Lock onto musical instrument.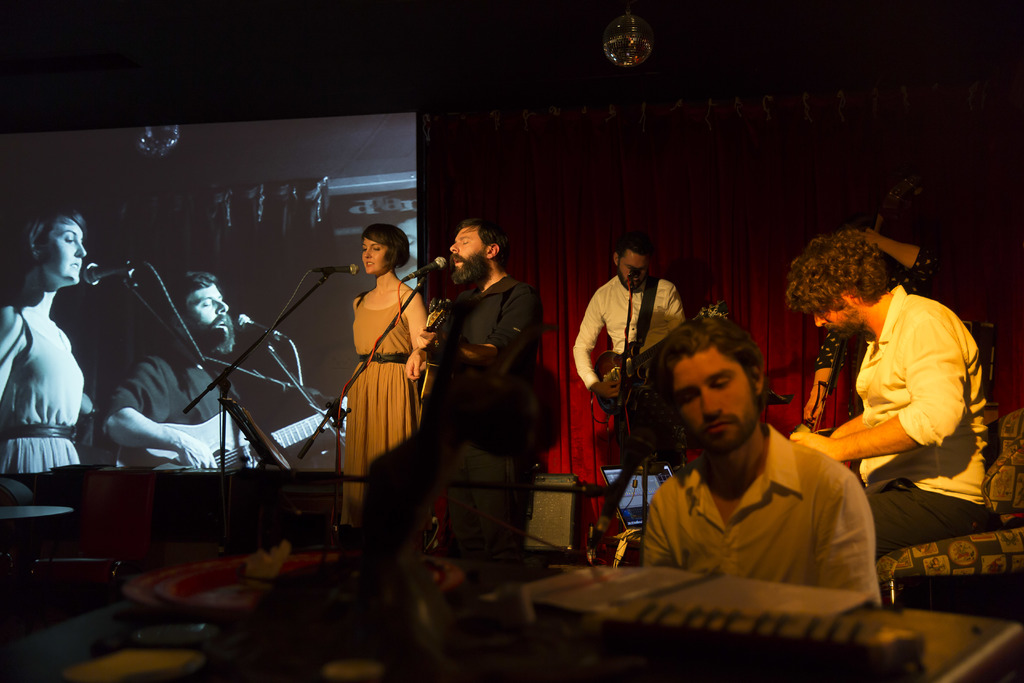
Locked: <bbox>800, 210, 883, 470</bbox>.
